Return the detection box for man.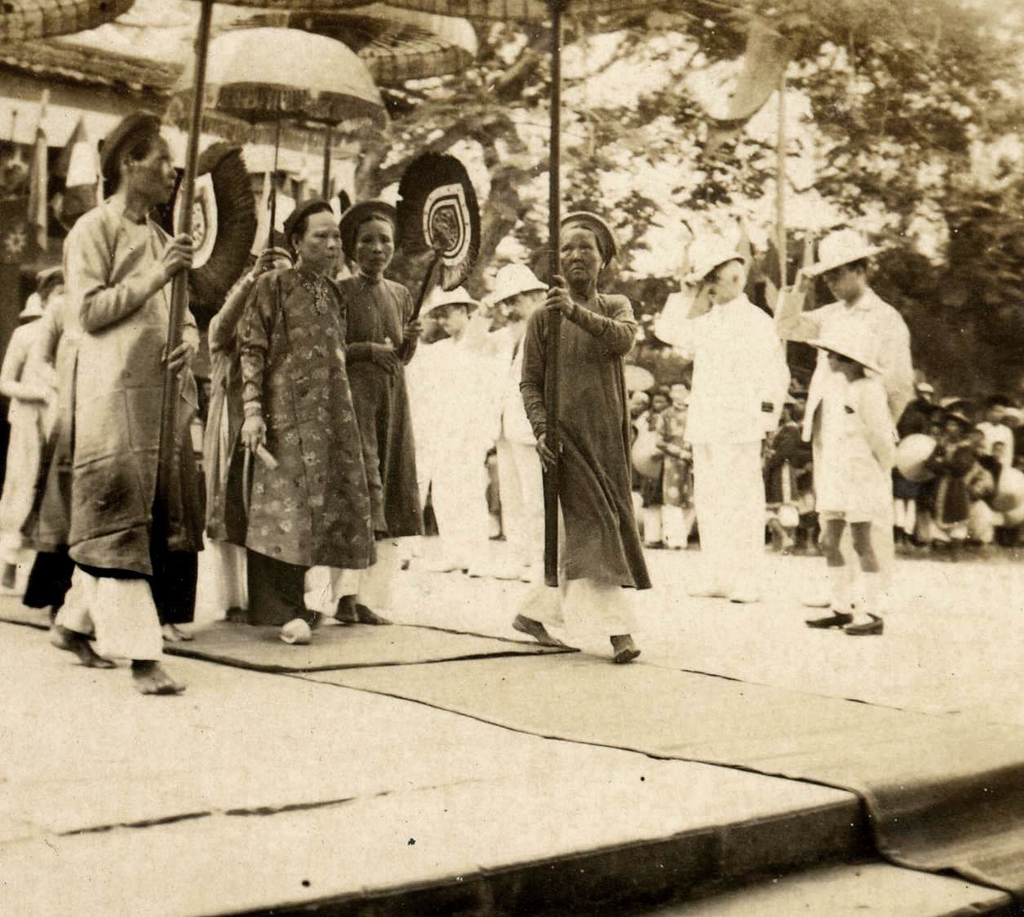
bbox=(456, 259, 551, 585).
